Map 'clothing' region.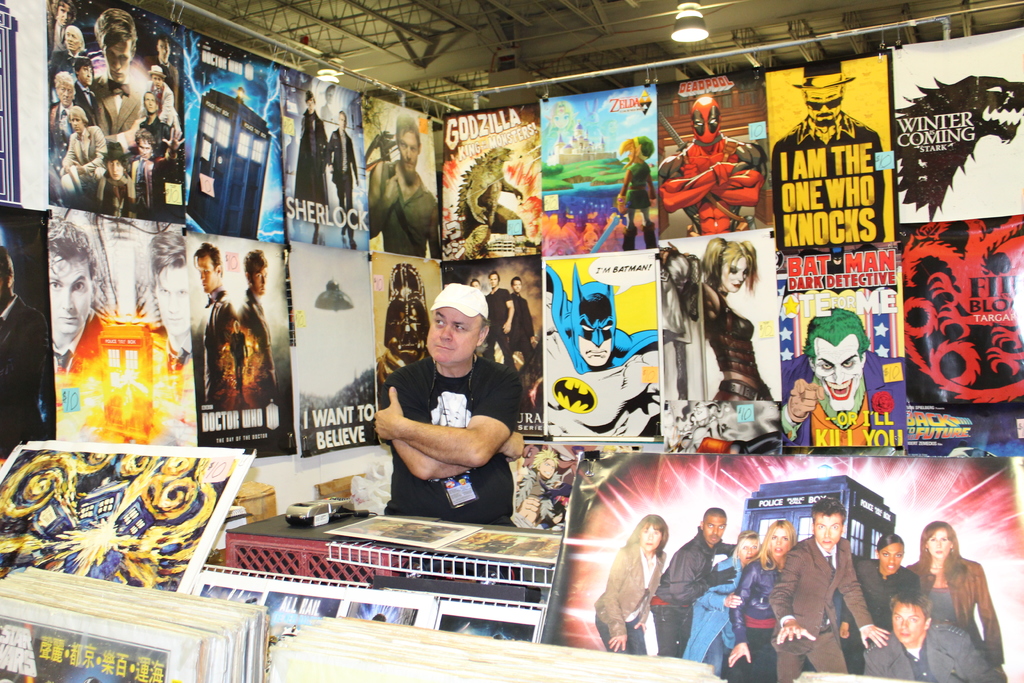
Mapped to bbox=(682, 553, 741, 680).
